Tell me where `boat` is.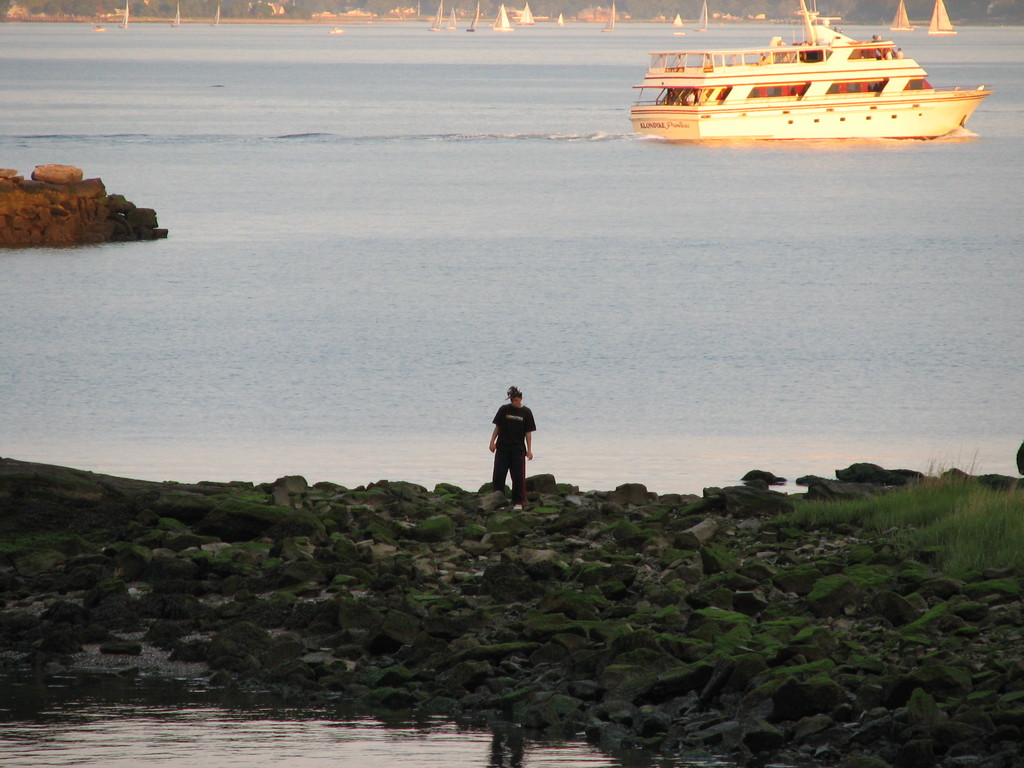
`boat` is at box(169, 1, 180, 28).
